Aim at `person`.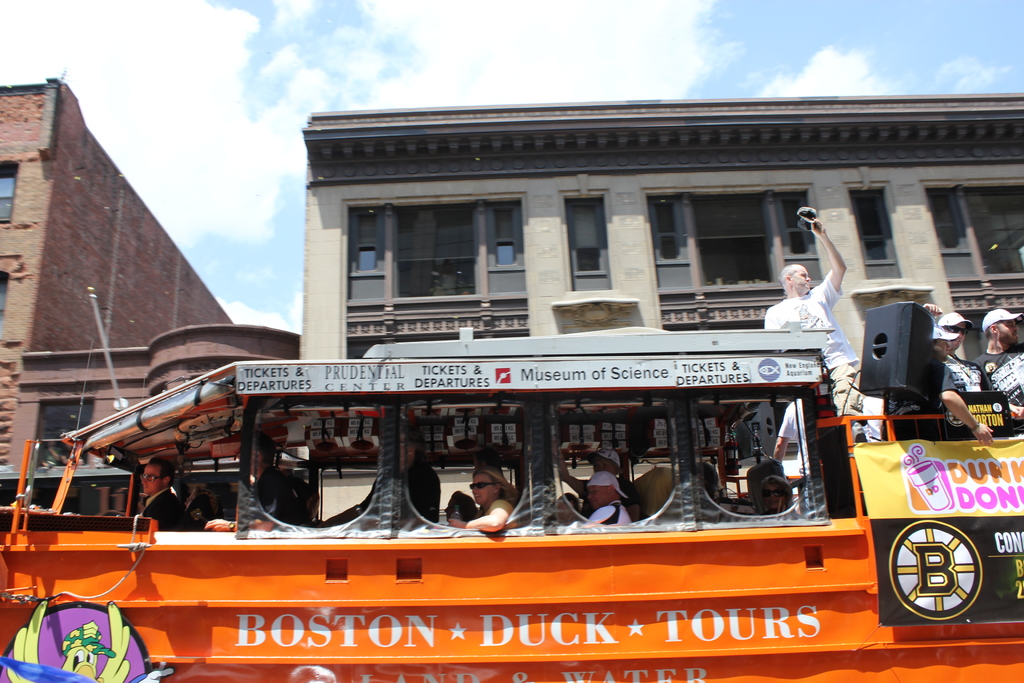
Aimed at (936, 329, 993, 445).
